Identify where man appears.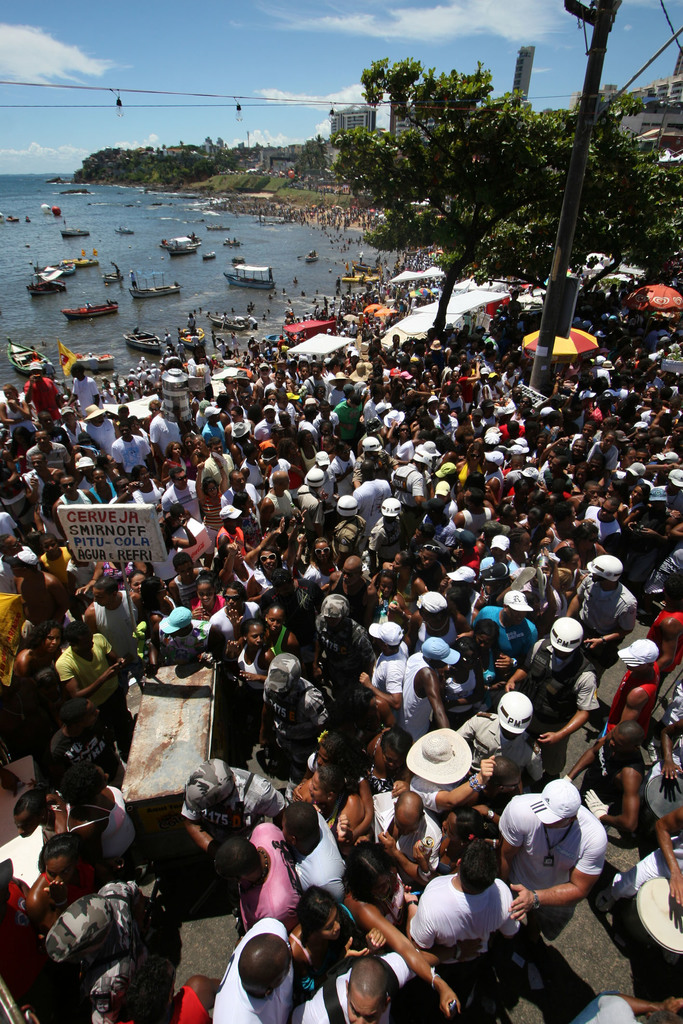
Appears at bbox=[331, 390, 366, 436].
